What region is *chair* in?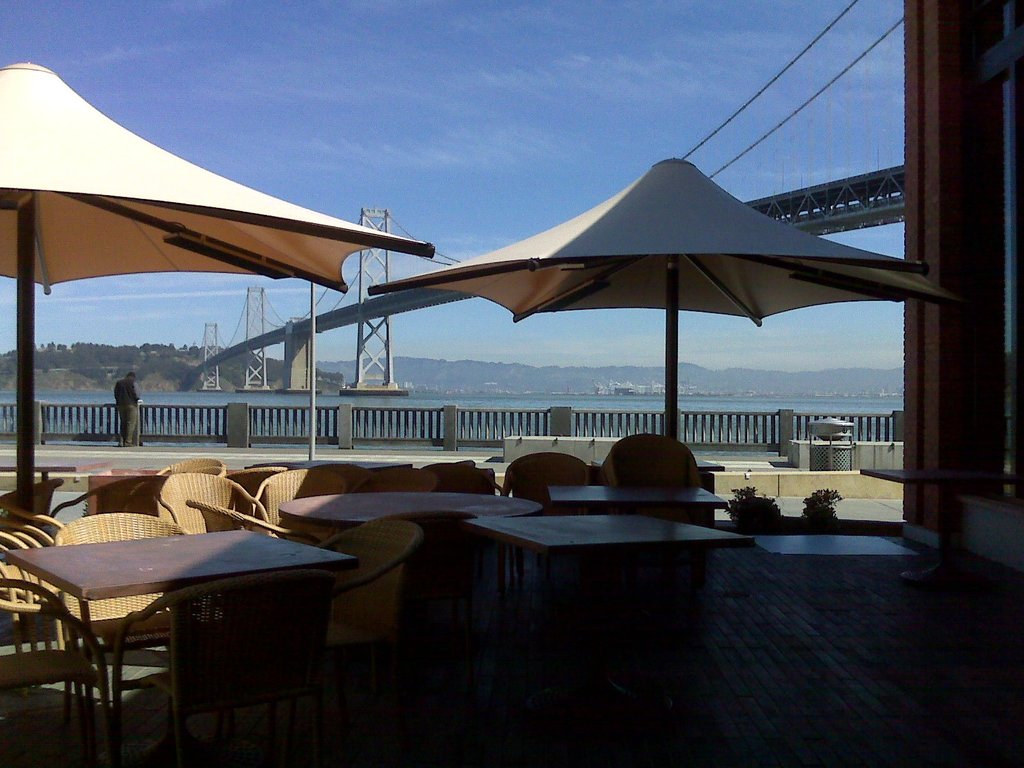
l=44, t=474, r=159, b=534.
